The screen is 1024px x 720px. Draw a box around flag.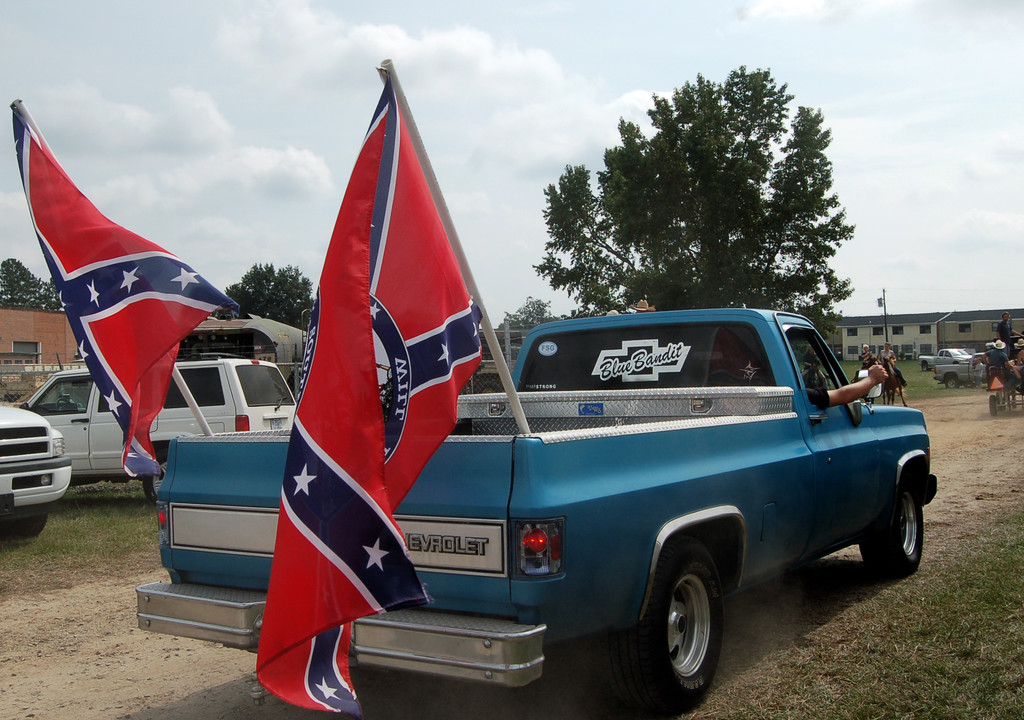
Rect(242, 68, 497, 716).
